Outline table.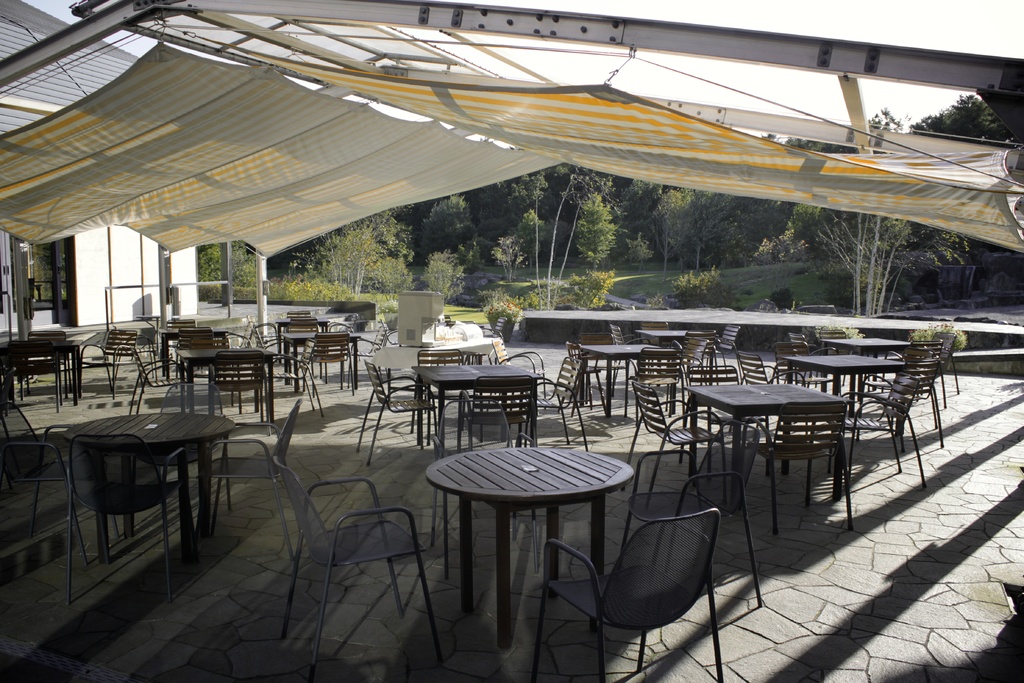
Outline: BBox(816, 336, 924, 352).
